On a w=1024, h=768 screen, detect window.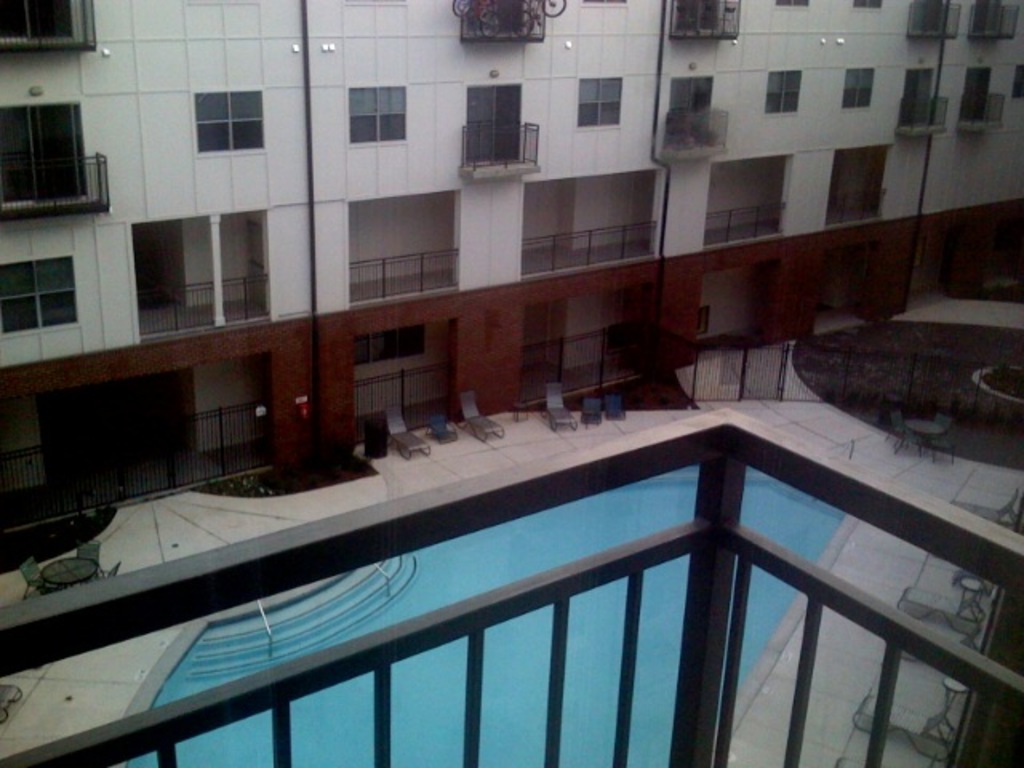
box(0, 107, 88, 234).
